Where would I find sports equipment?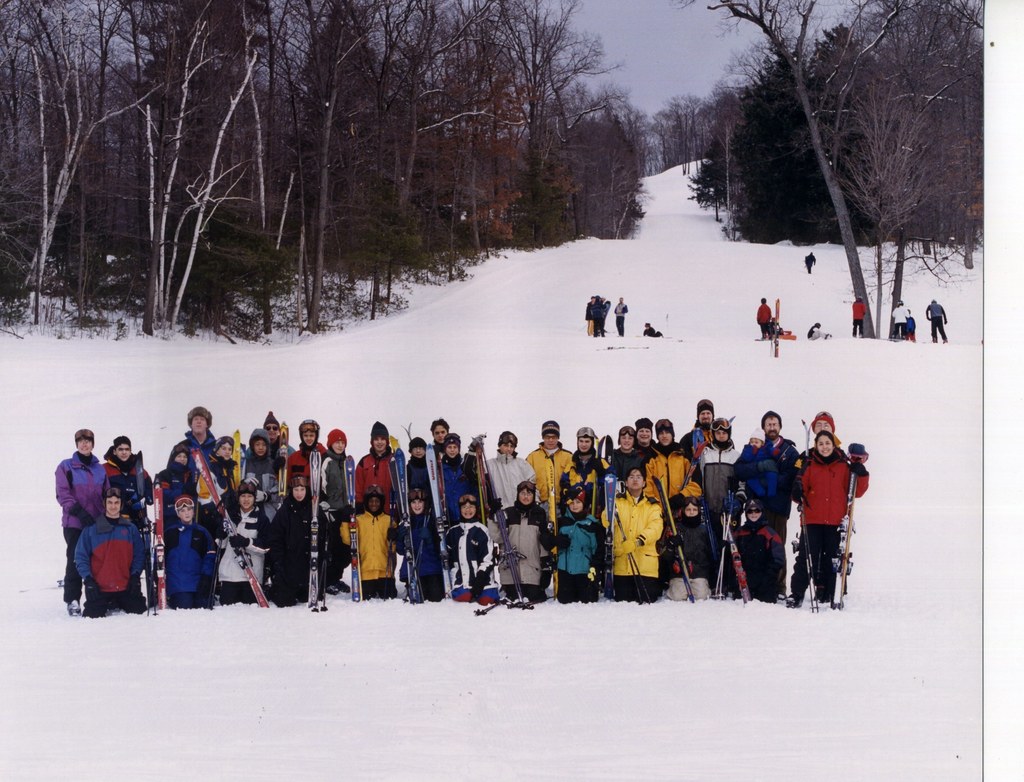
At box(721, 519, 749, 605).
